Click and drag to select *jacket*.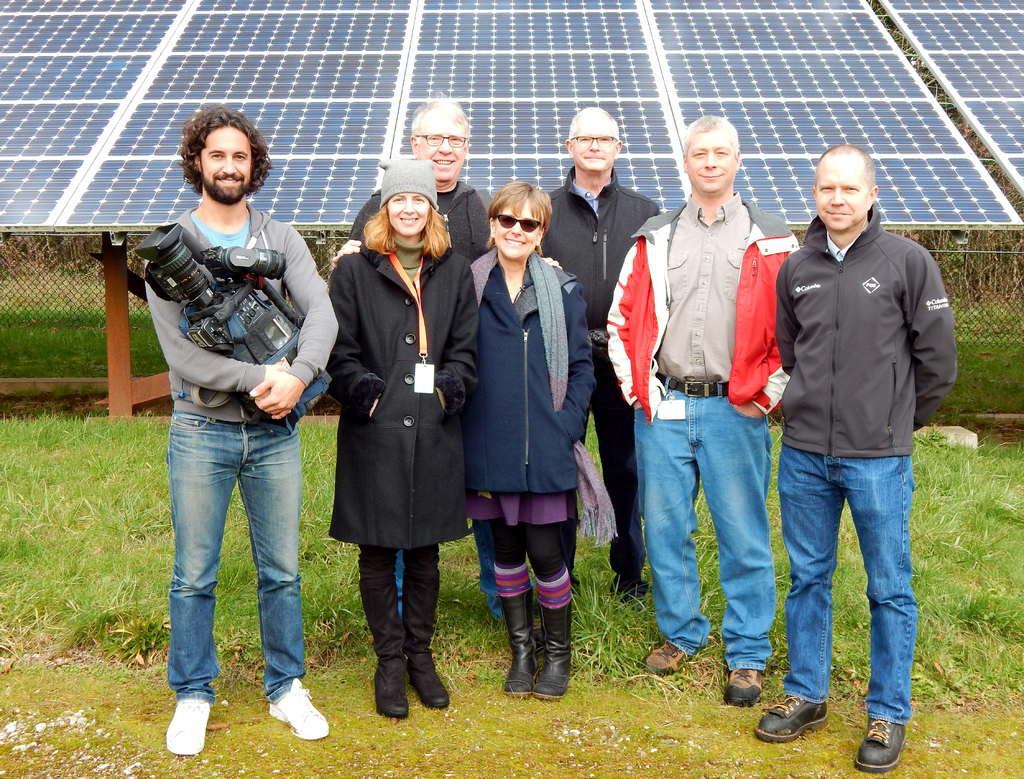
Selection: bbox(457, 250, 595, 496).
